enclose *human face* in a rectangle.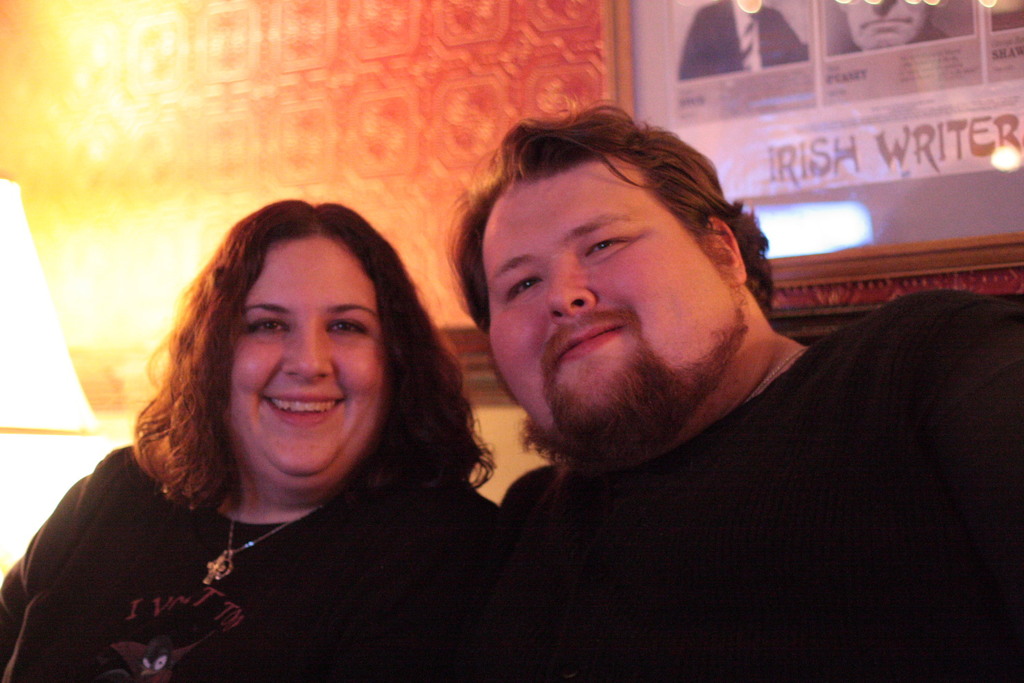
detection(837, 0, 926, 54).
